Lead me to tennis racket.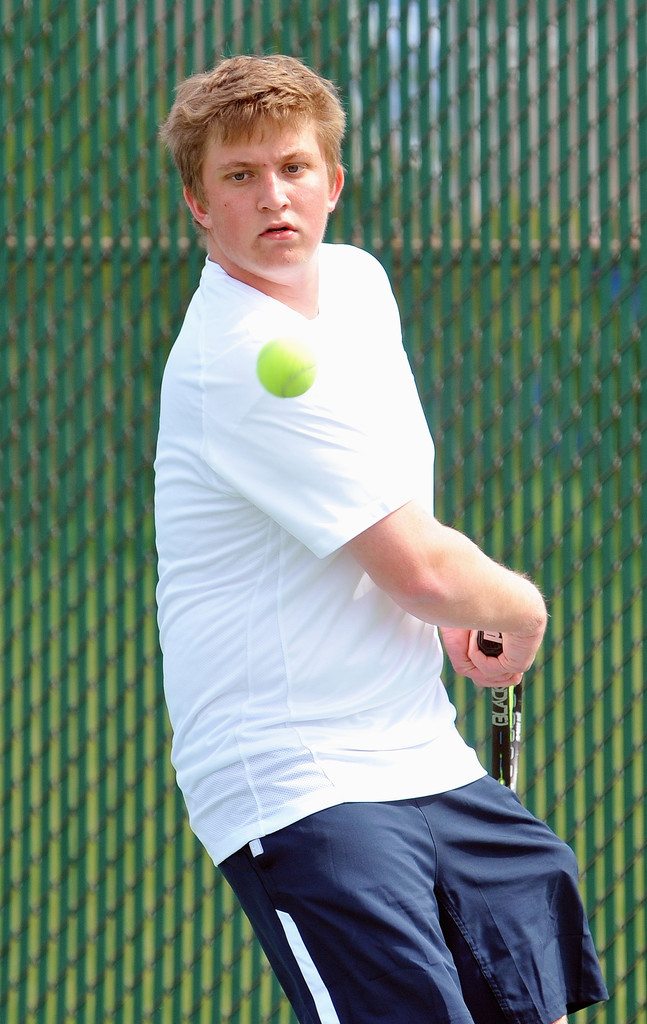
Lead to 474/623/523/797.
